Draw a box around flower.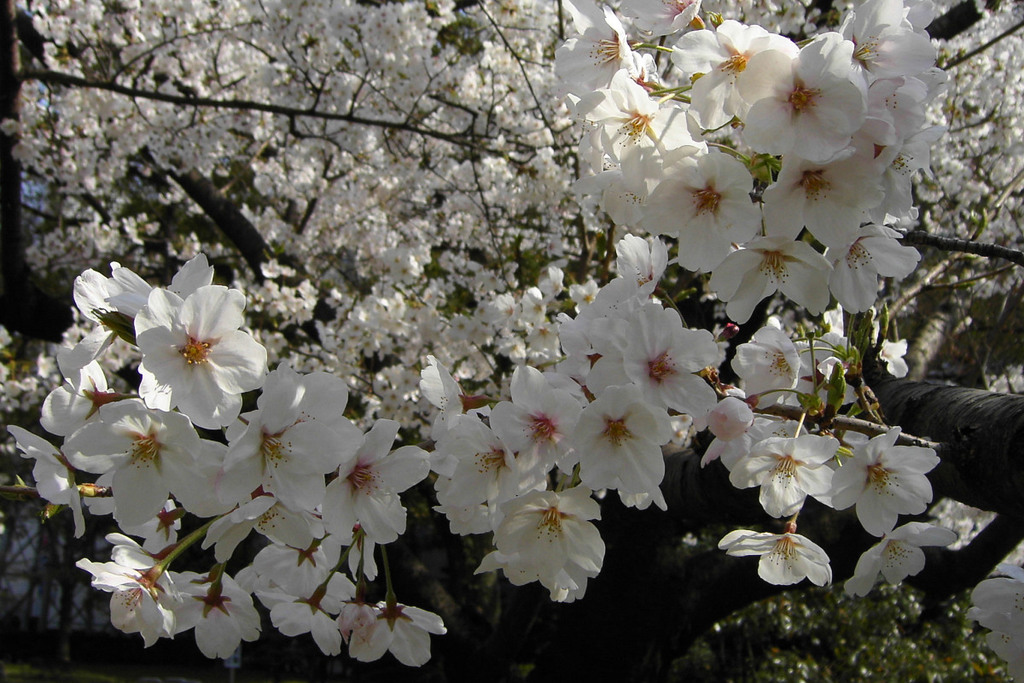
pyautogui.locateOnScreen(200, 491, 322, 562).
